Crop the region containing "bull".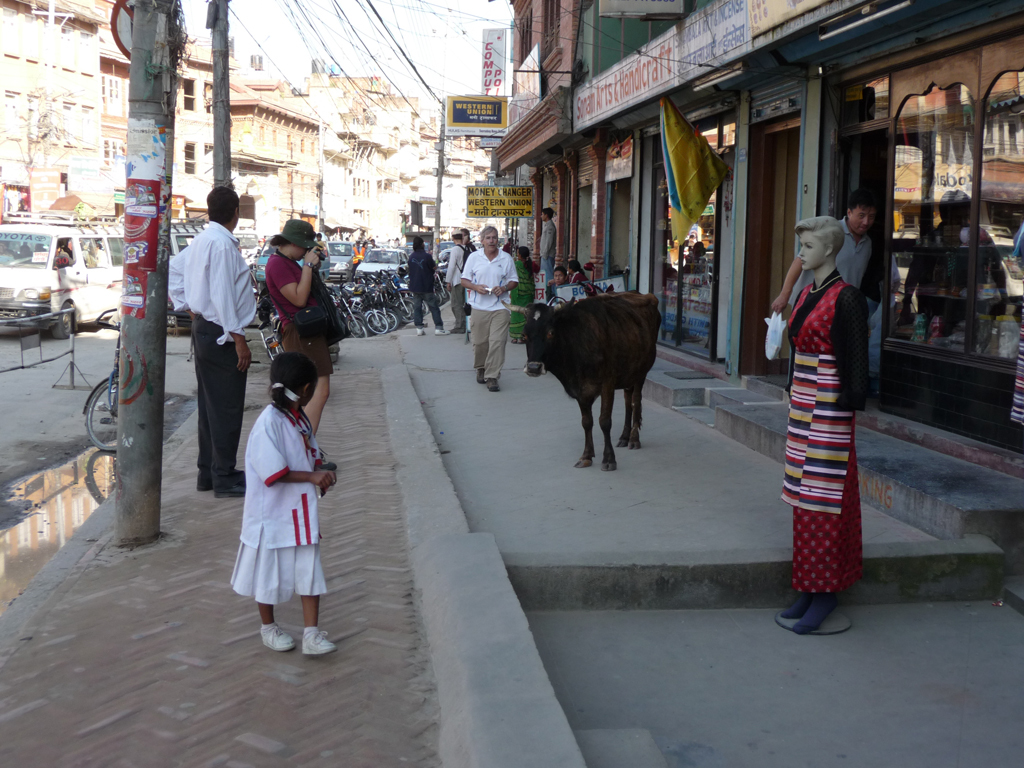
Crop region: x1=522 y1=289 x2=673 y2=465.
